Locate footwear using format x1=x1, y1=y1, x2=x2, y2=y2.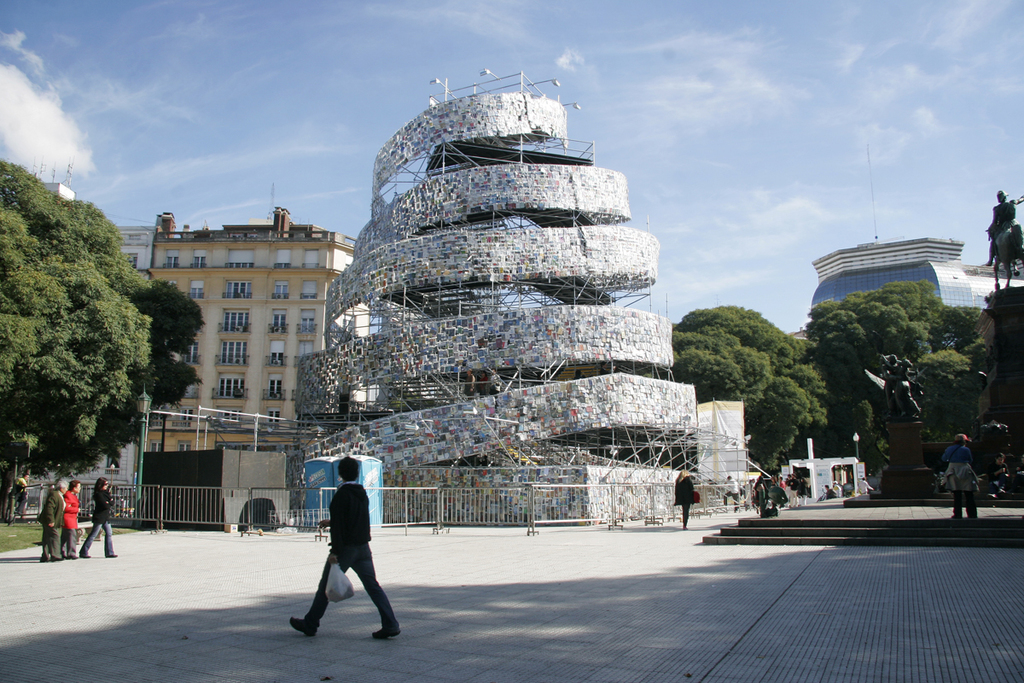
x1=375, y1=617, x2=401, y2=643.
